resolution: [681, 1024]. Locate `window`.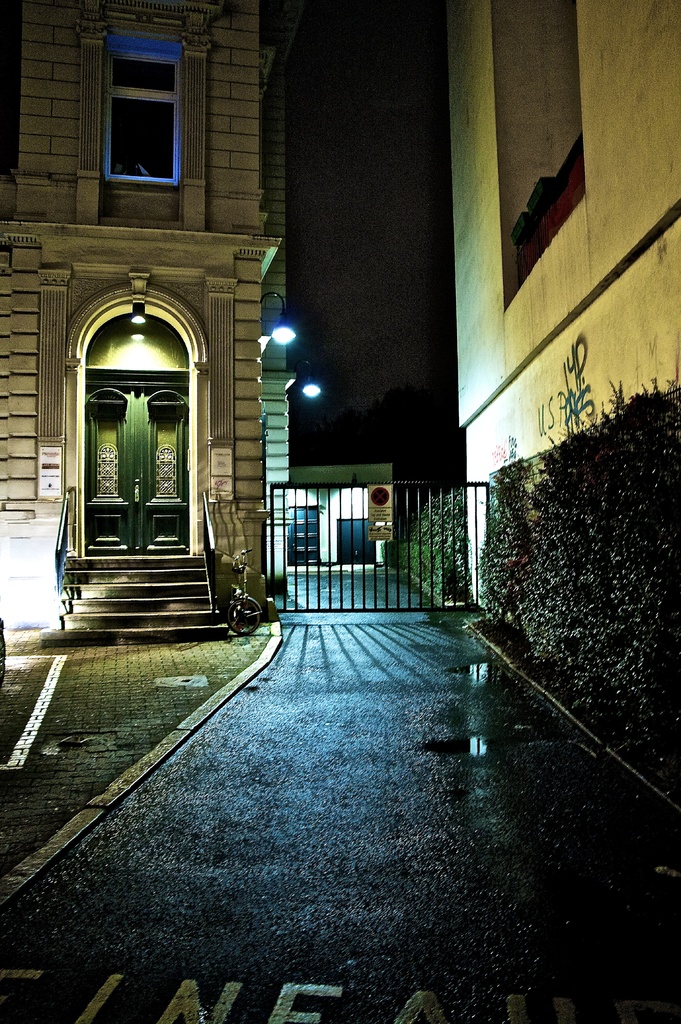
(88,308,188,366).
